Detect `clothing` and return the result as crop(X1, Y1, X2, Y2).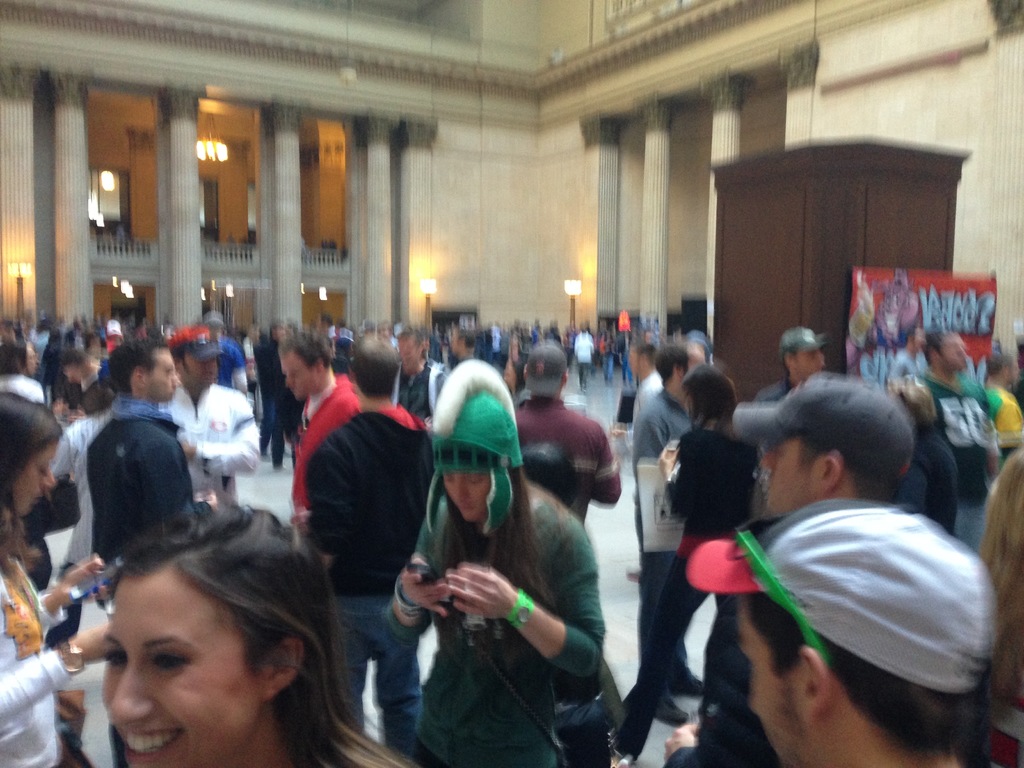
crop(610, 429, 770, 745).
